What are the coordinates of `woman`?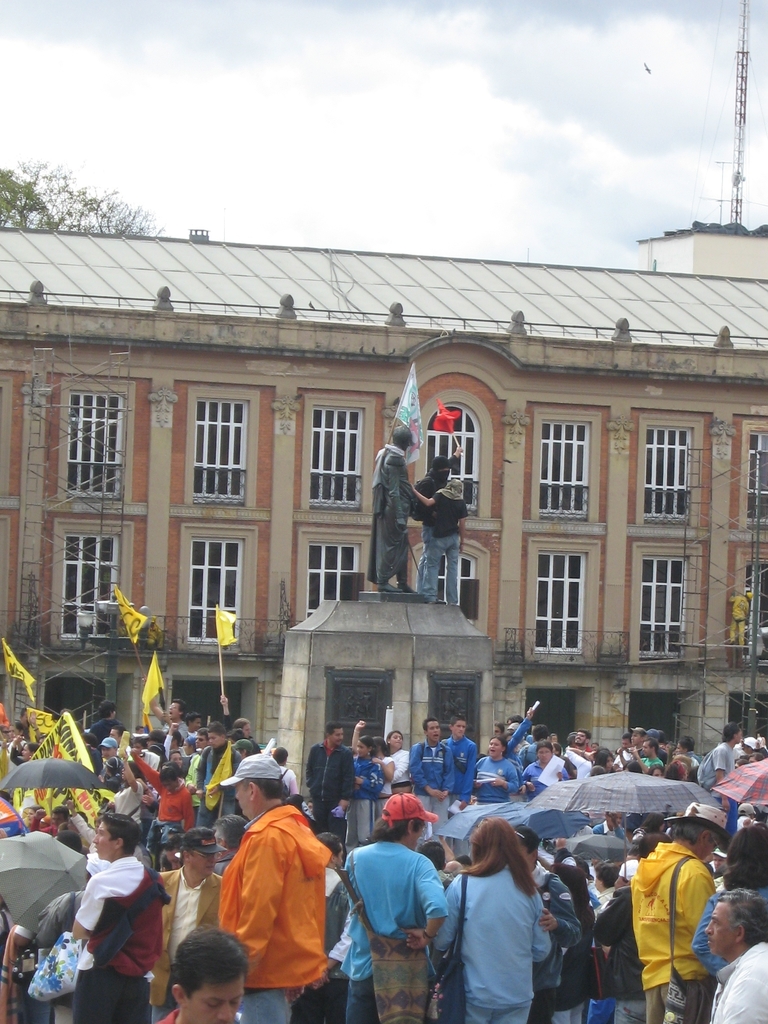
474/738/518/808.
